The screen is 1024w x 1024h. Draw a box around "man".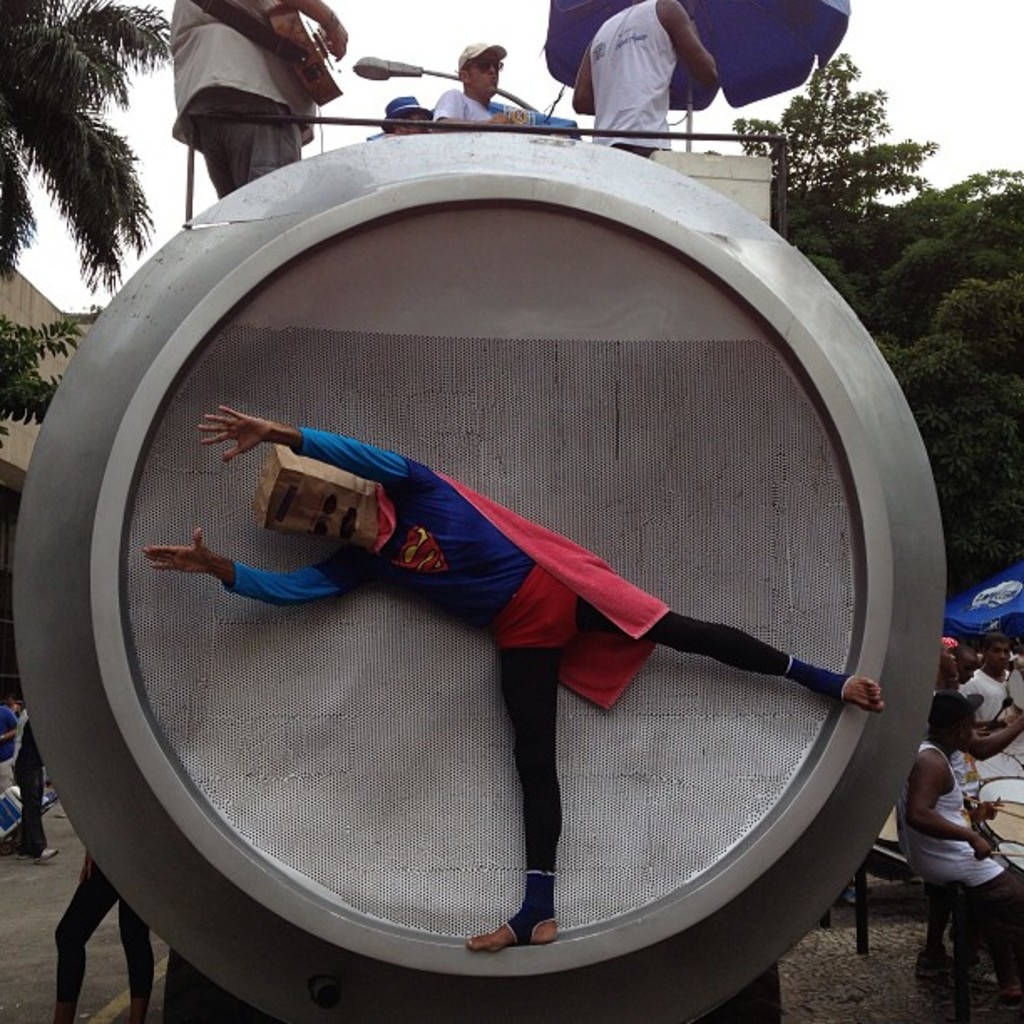
Rect(428, 37, 530, 134).
